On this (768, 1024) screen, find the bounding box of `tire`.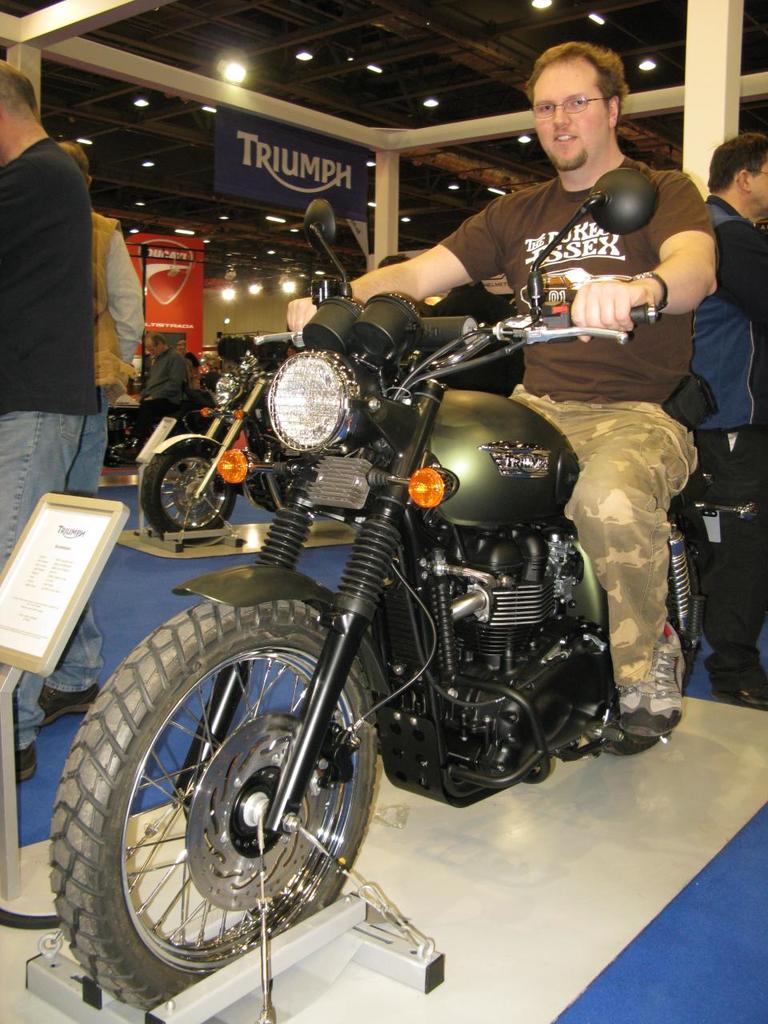
Bounding box: pyautogui.locateOnScreen(578, 494, 708, 755).
